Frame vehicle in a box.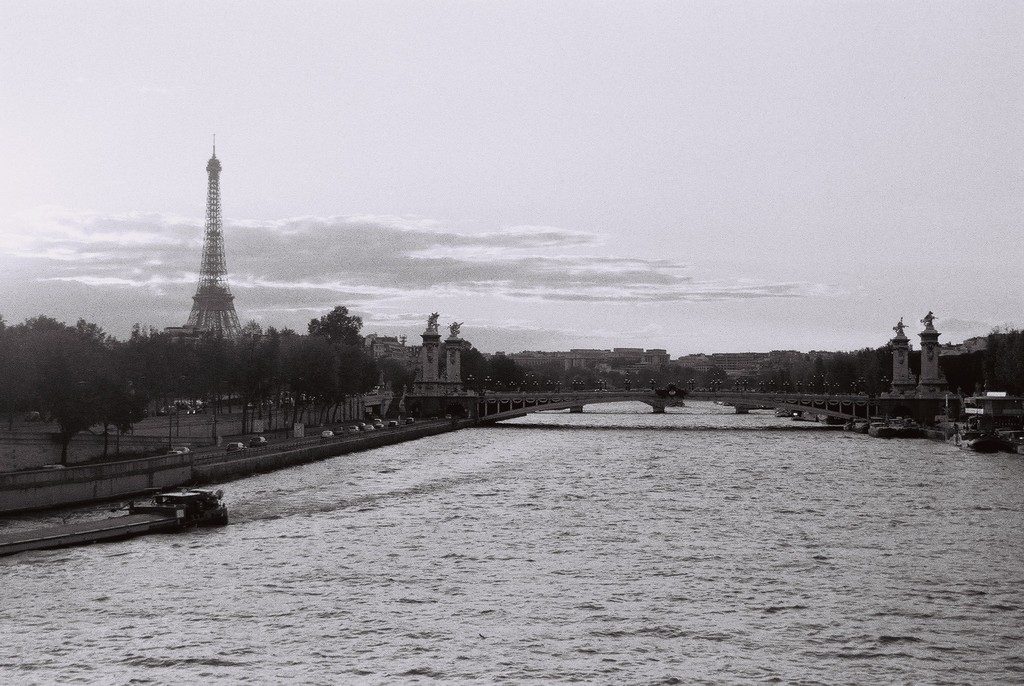
(x1=253, y1=432, x2=265, y2=445).
